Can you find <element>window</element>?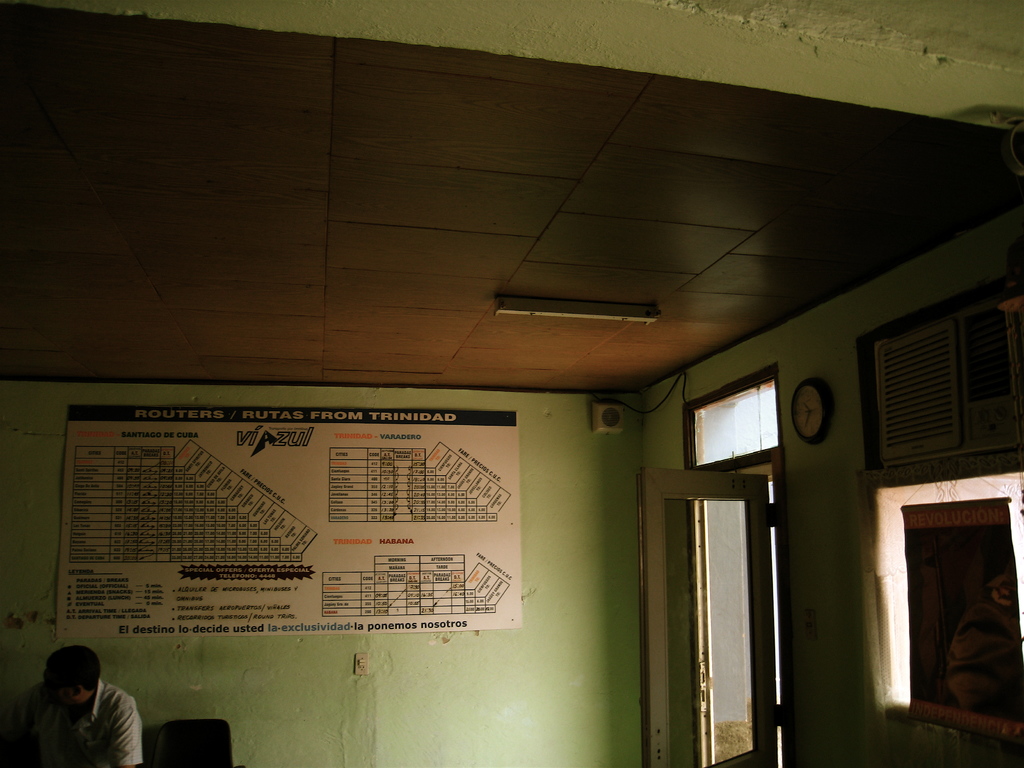
Yes, bounding box: BBox(683, 360, 783, 462).
